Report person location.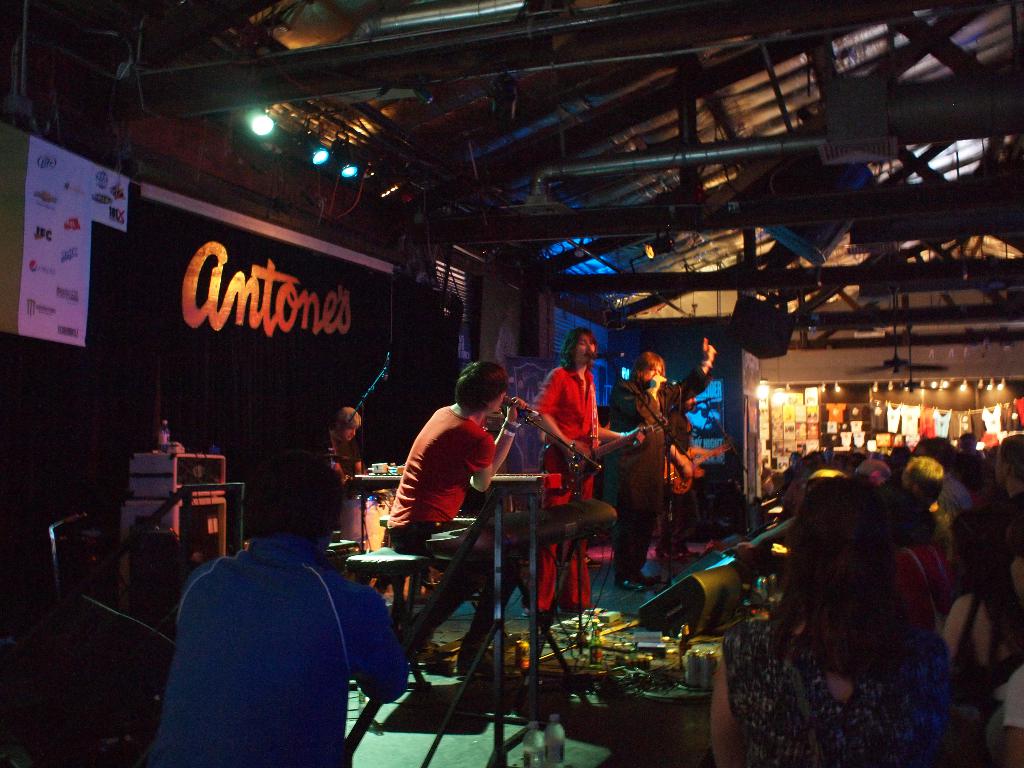
Report: BBox(532, 324, 611, 532).
